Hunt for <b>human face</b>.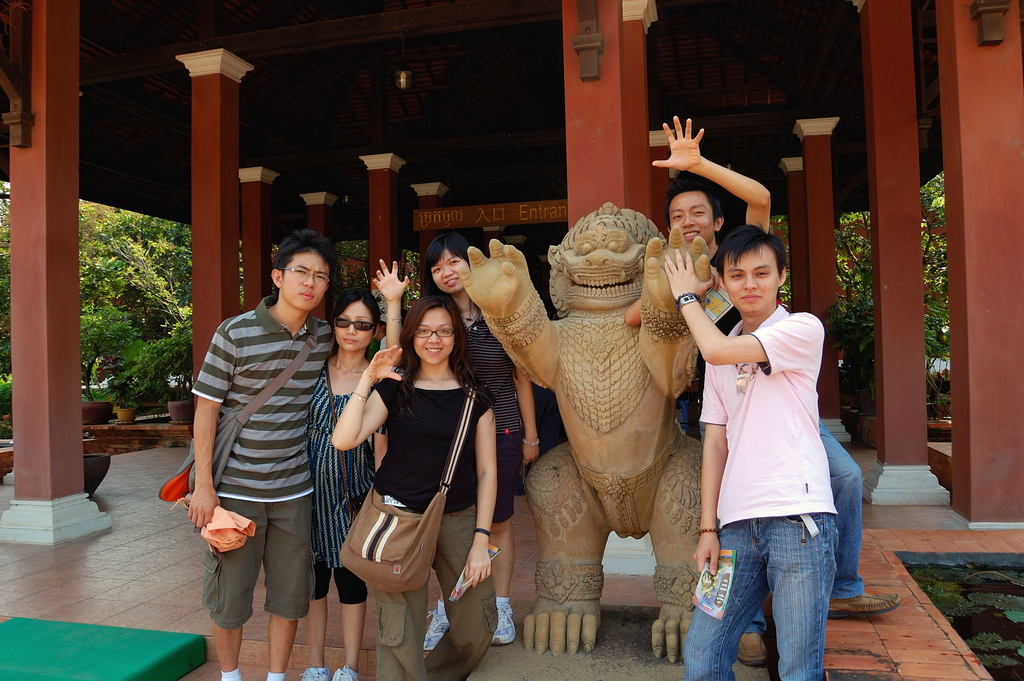
Hunted down at locate(413, 304, 455, 365).
